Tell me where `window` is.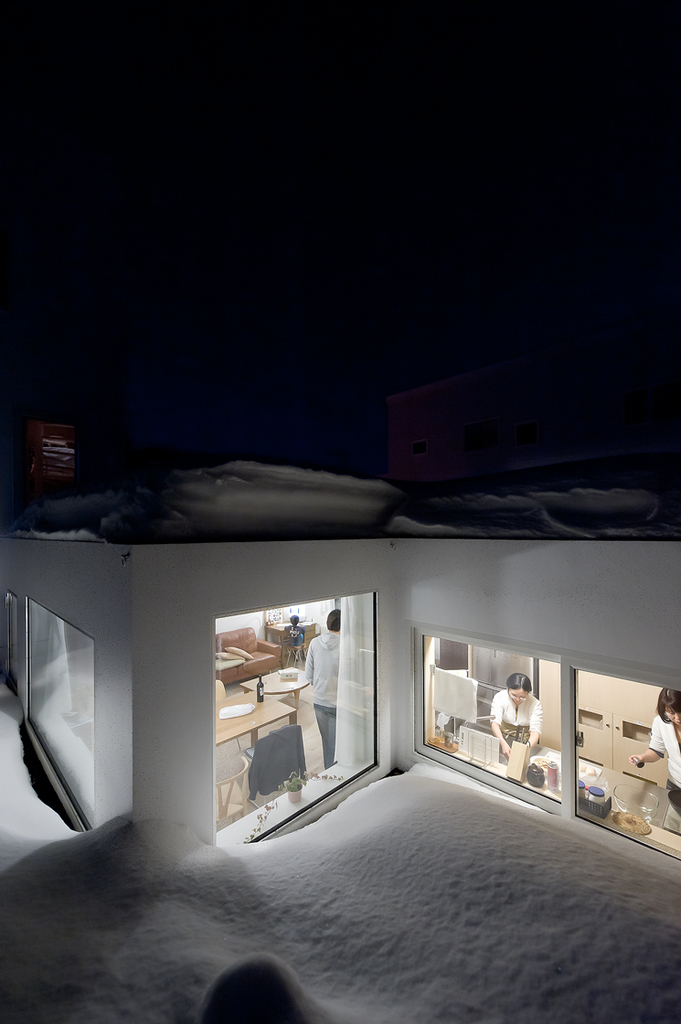
`window` is at bbox=(415, 624, 680, 883).
